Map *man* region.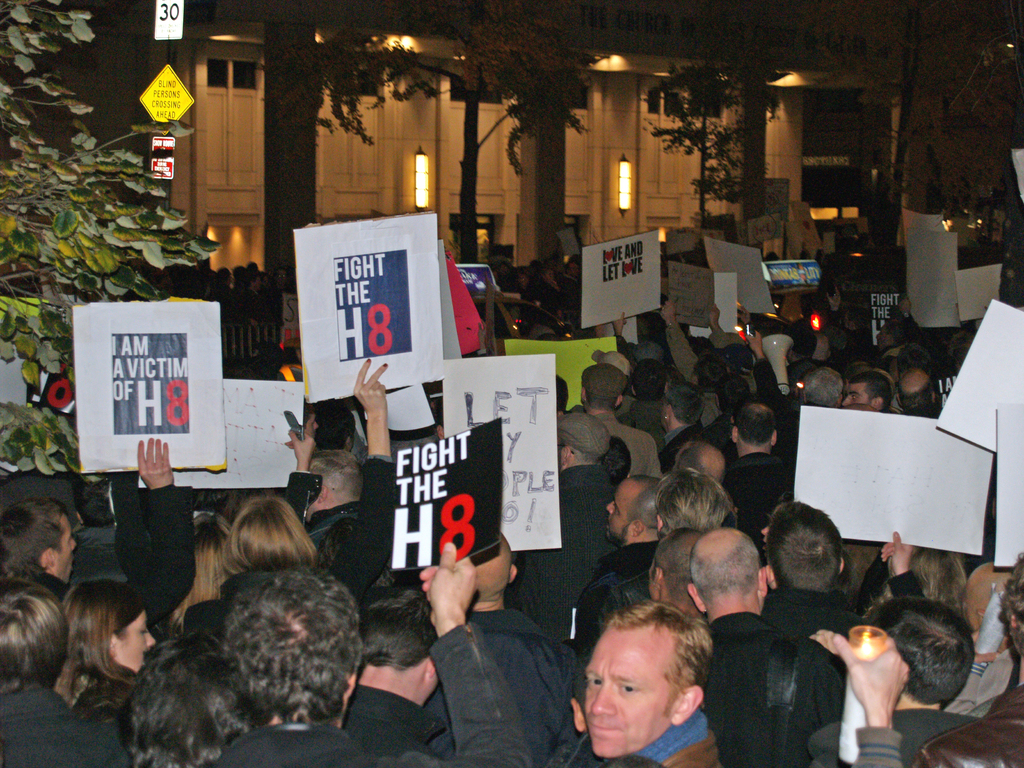
Mapped to box=[340, 587, 442, 761].
